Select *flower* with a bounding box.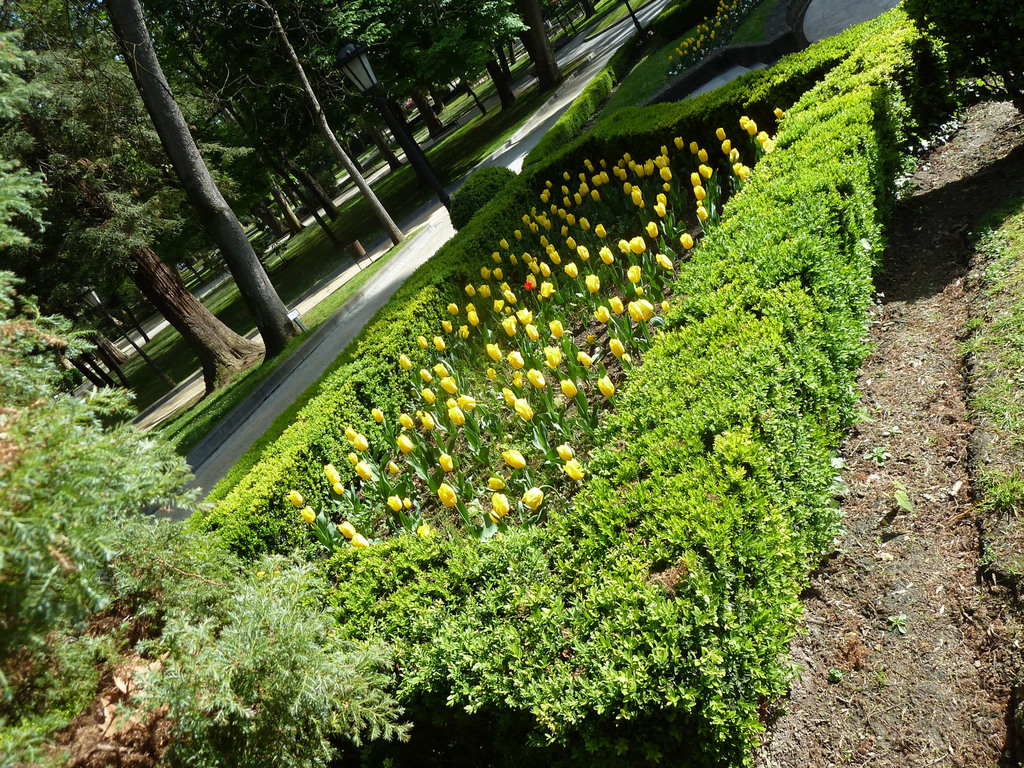
crop(525, 279, 531, 287).
